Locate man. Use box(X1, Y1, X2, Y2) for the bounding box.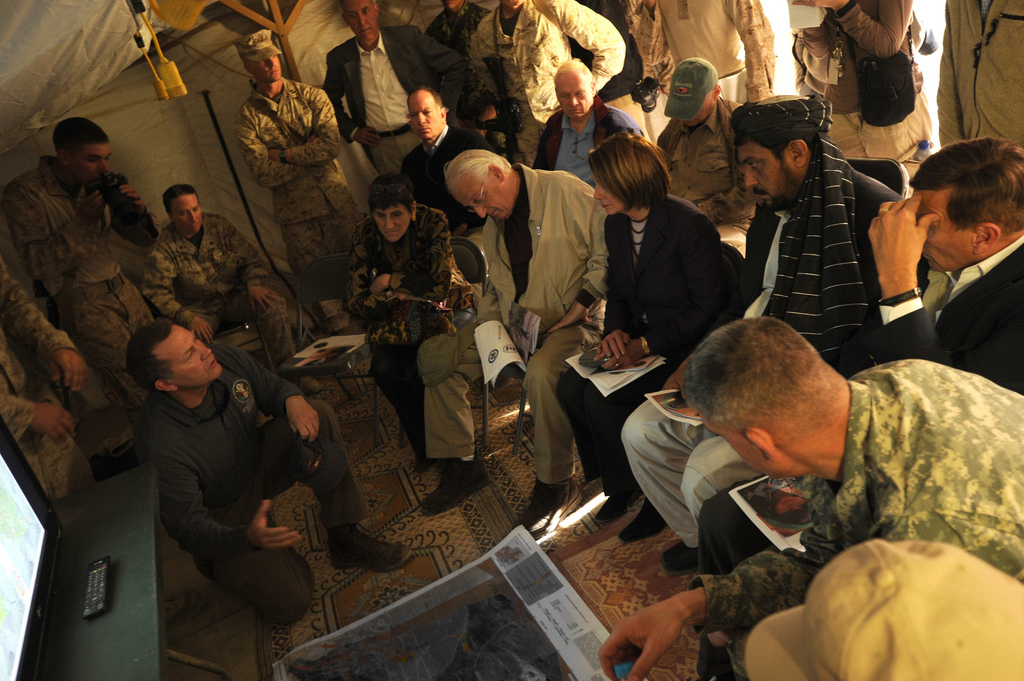
box(868, 138, 1023, 404).
